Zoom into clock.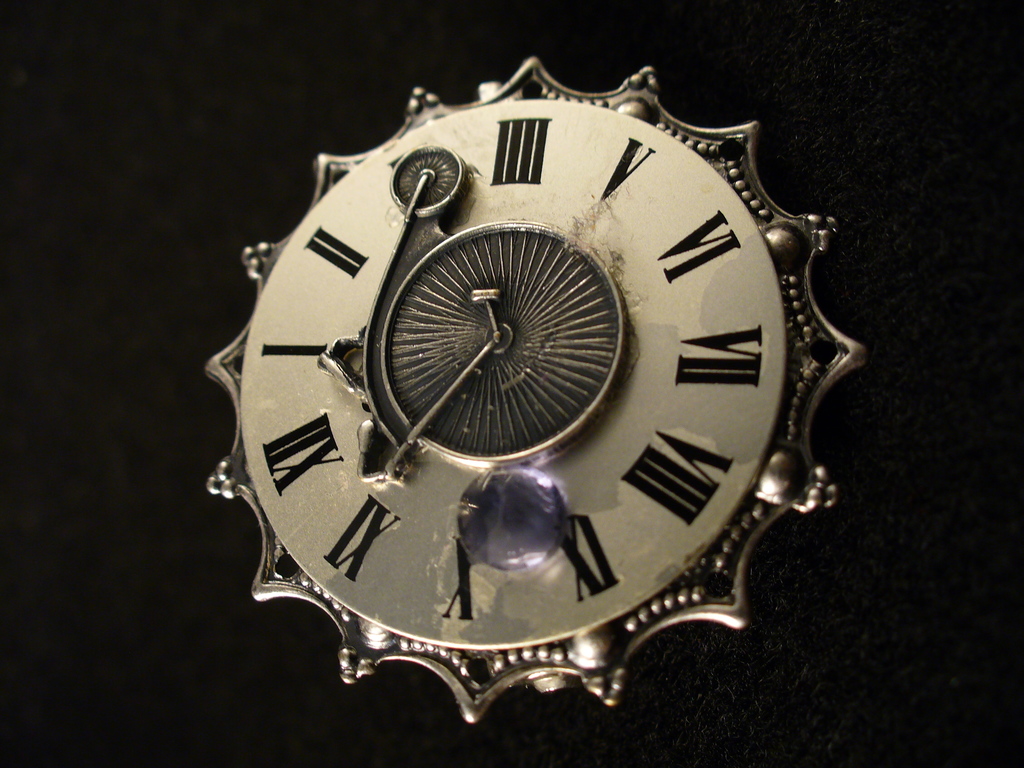
Zoom target: (220,111,846,734).
